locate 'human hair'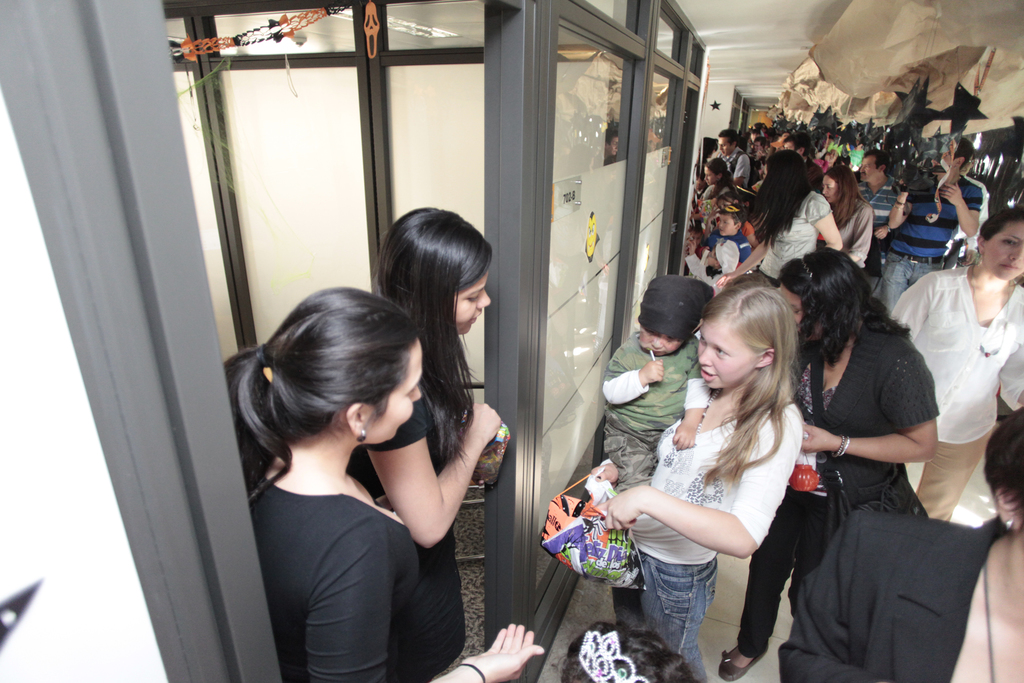
x1=862 y1=147 x2=891 y2=175
